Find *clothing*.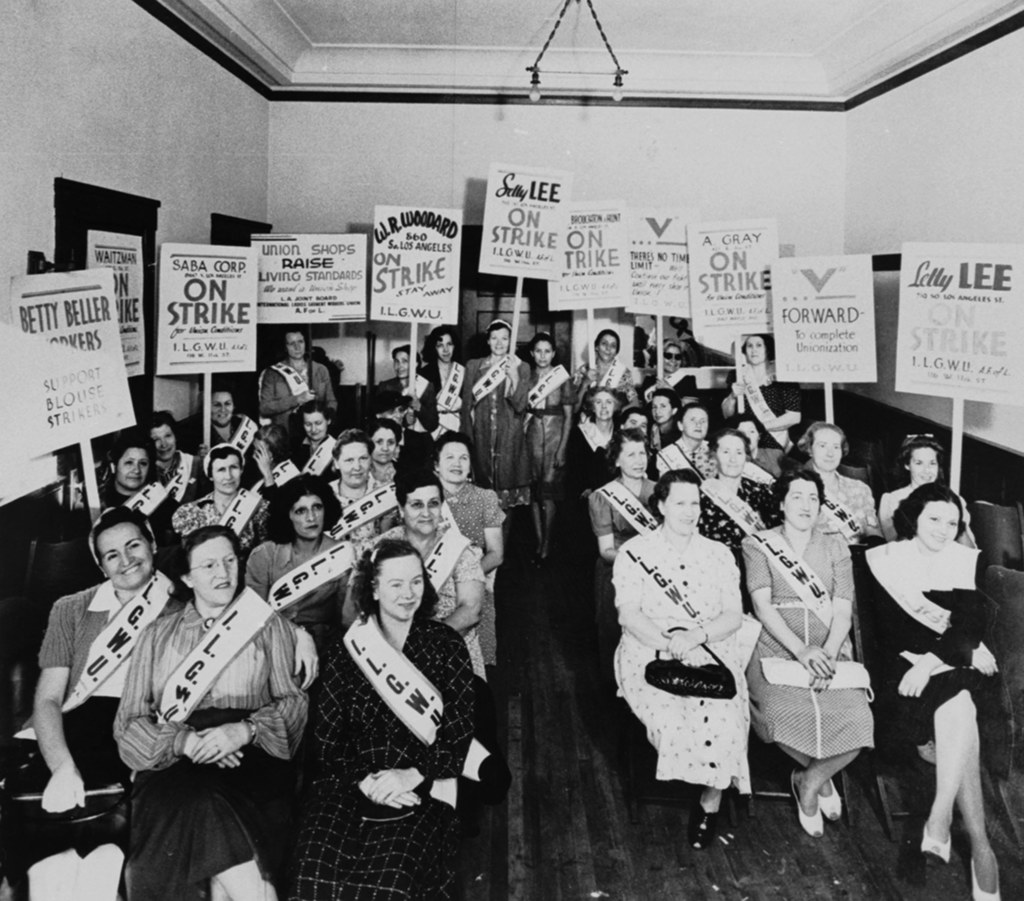
335 473 397 524.
